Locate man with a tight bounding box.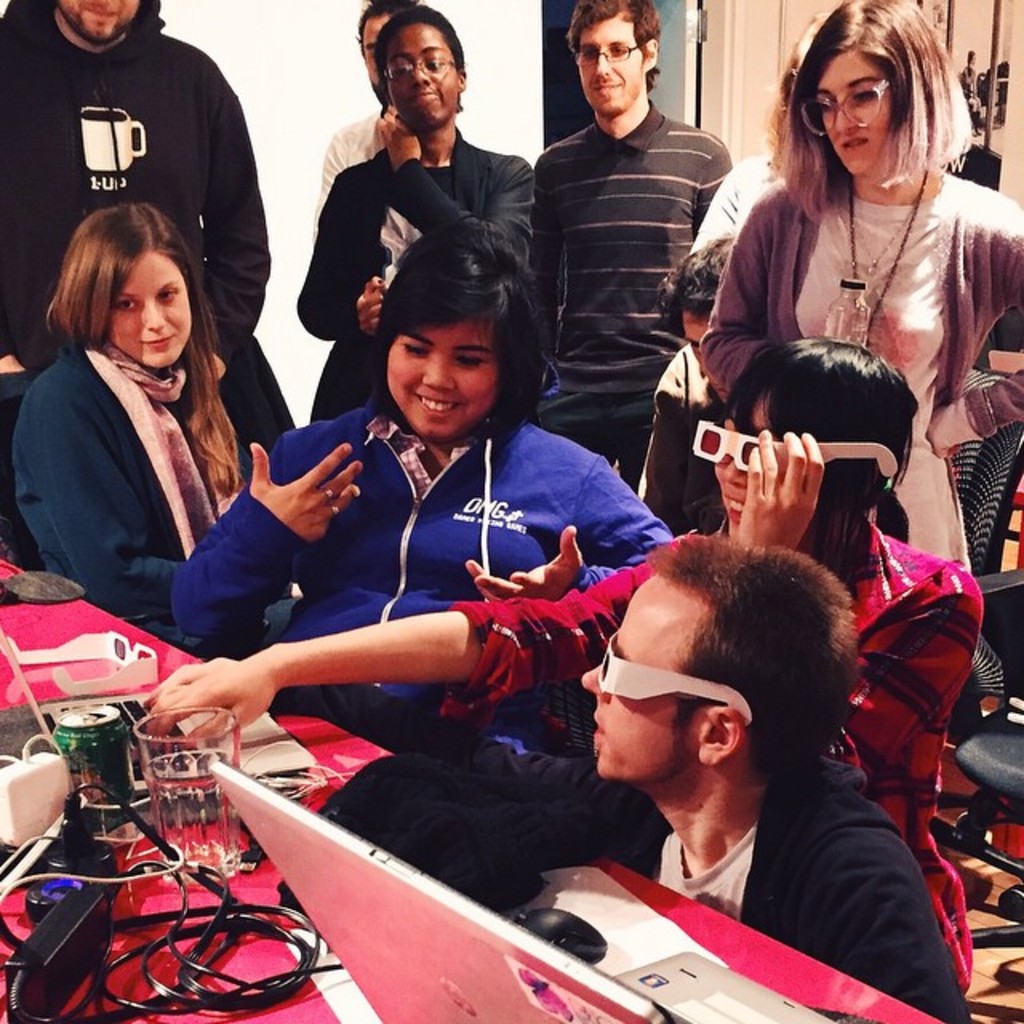
<box>195,533,966,1022</box>.
